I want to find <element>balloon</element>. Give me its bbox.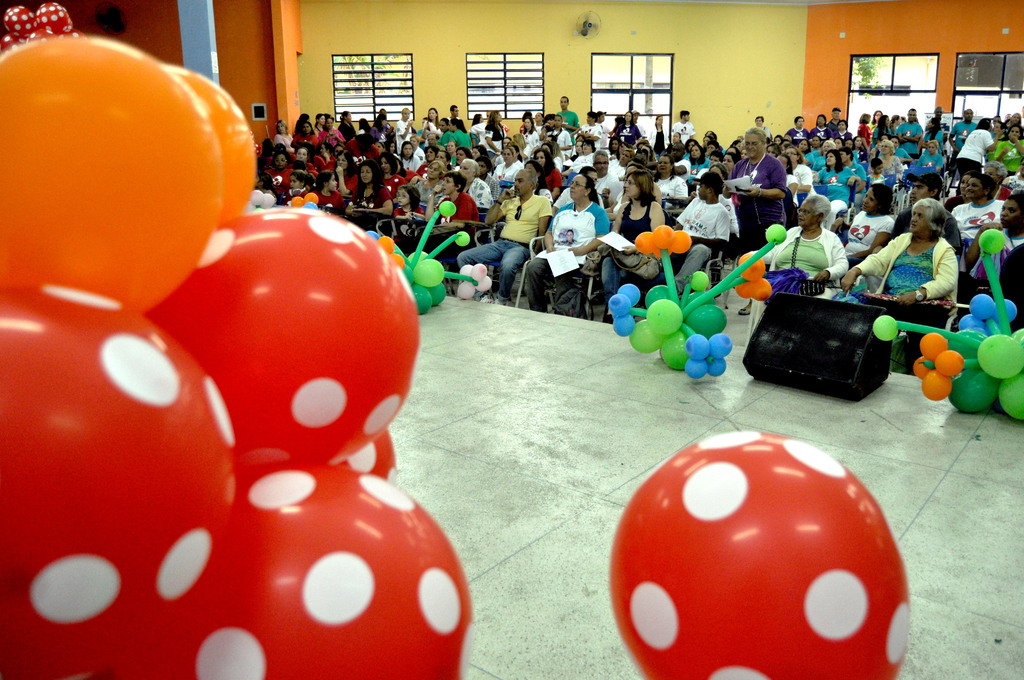
{"left": 680, "top": 284, "right": 691, "bottom": 310}.
